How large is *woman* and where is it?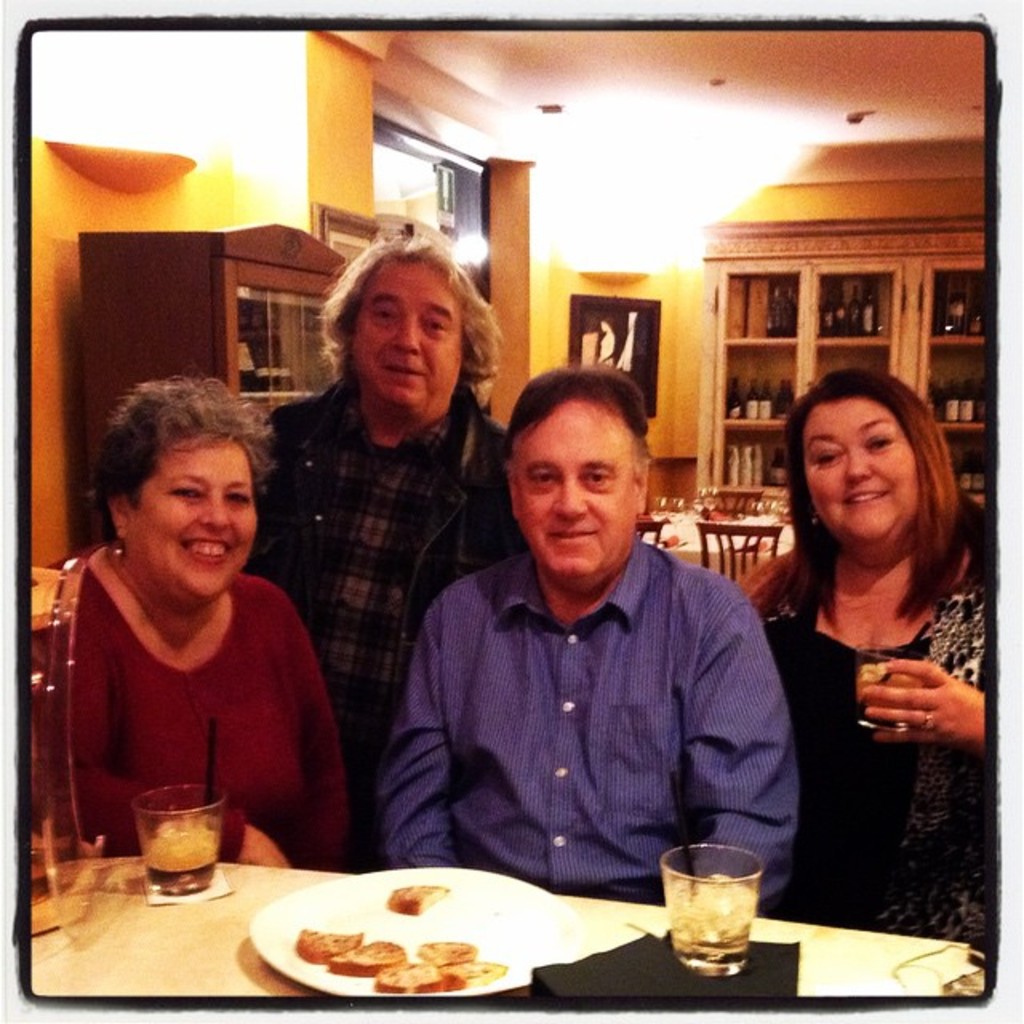
Bounding box: [x1=738, y1=349, x2=1000, y2=962].
